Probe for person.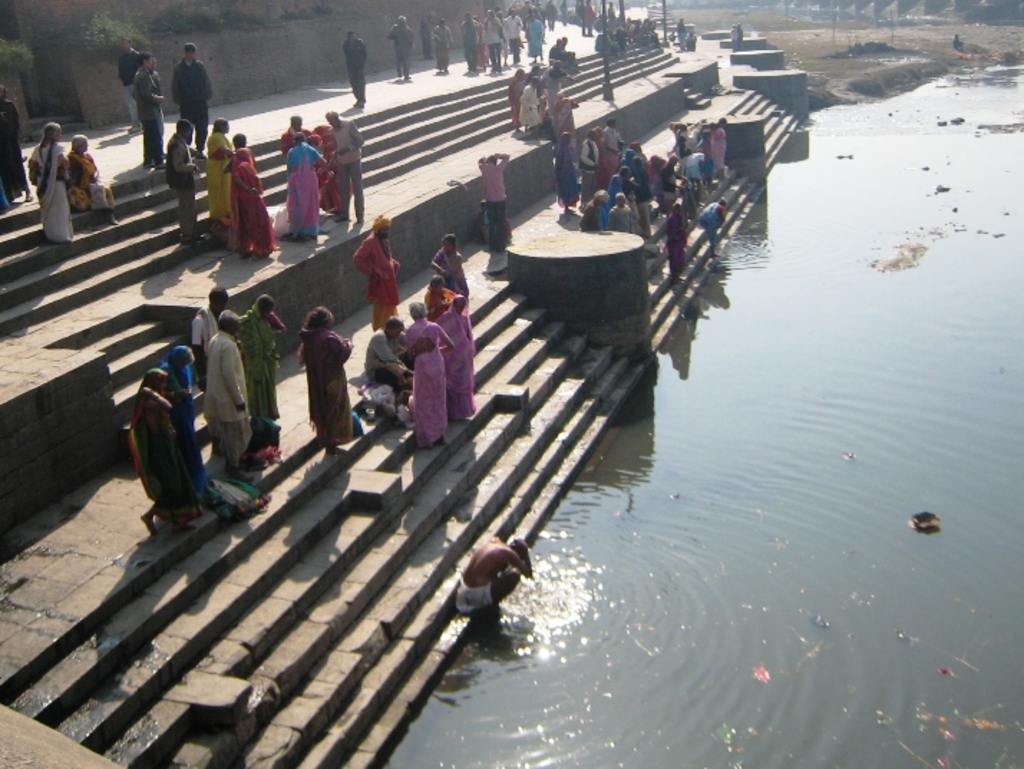
Probe result: 340:23:369:105.
